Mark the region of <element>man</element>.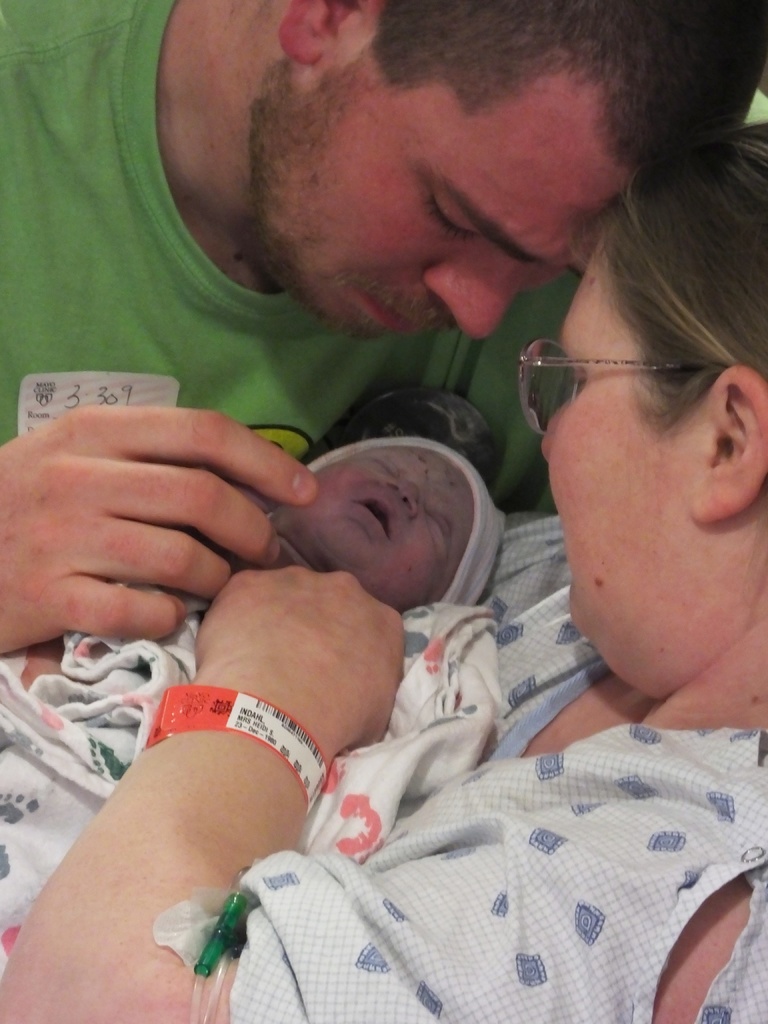
Region: locate(0, 0, 767, 653).
